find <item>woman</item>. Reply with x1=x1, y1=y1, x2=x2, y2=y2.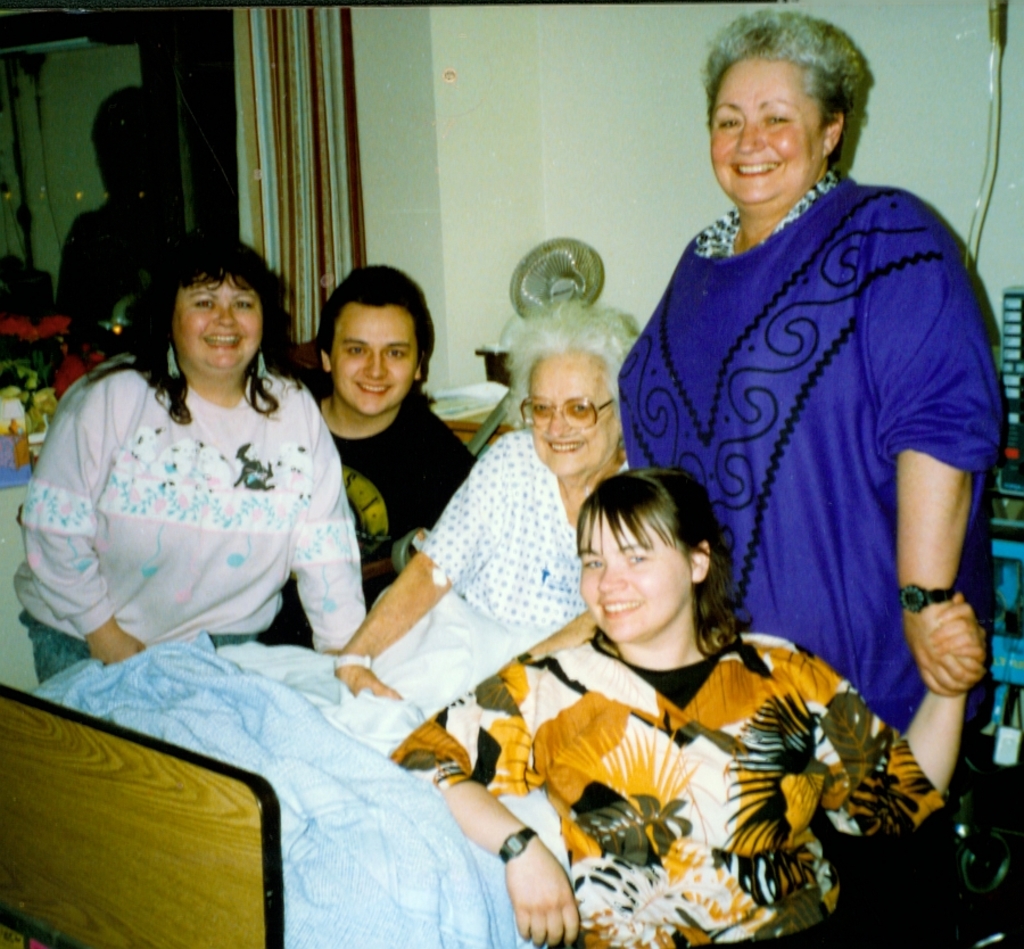
x1=387, y1=462, x2=984, y2=948.
